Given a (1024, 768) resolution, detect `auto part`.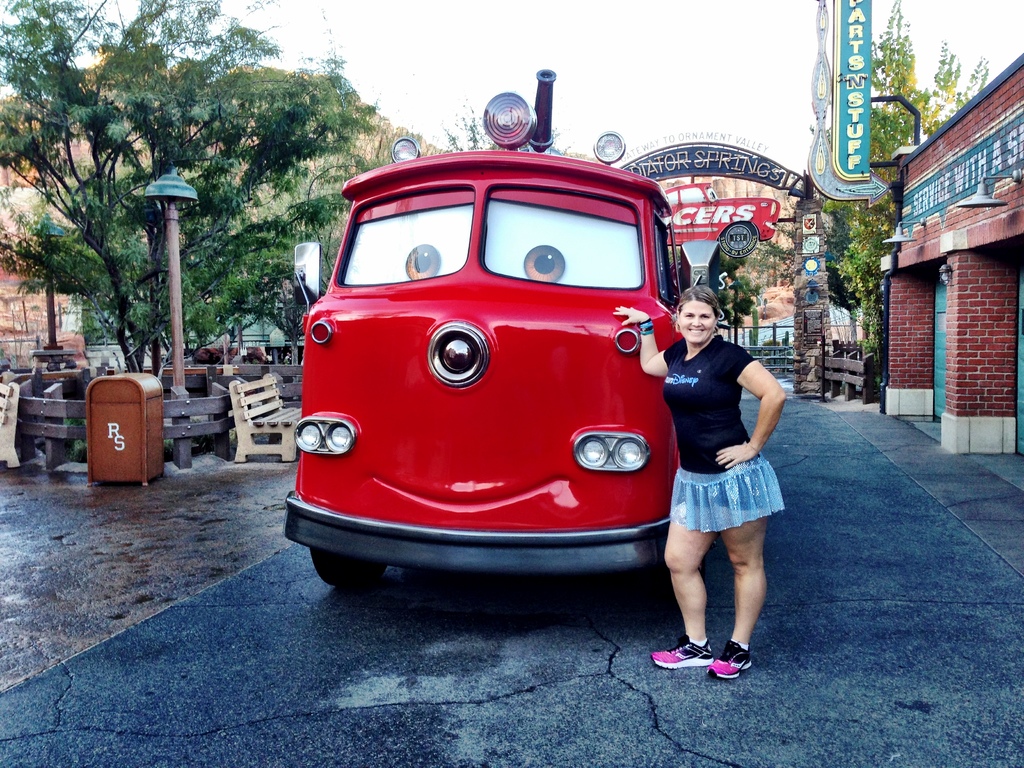
bbox=(310, 545, 388, 585).
